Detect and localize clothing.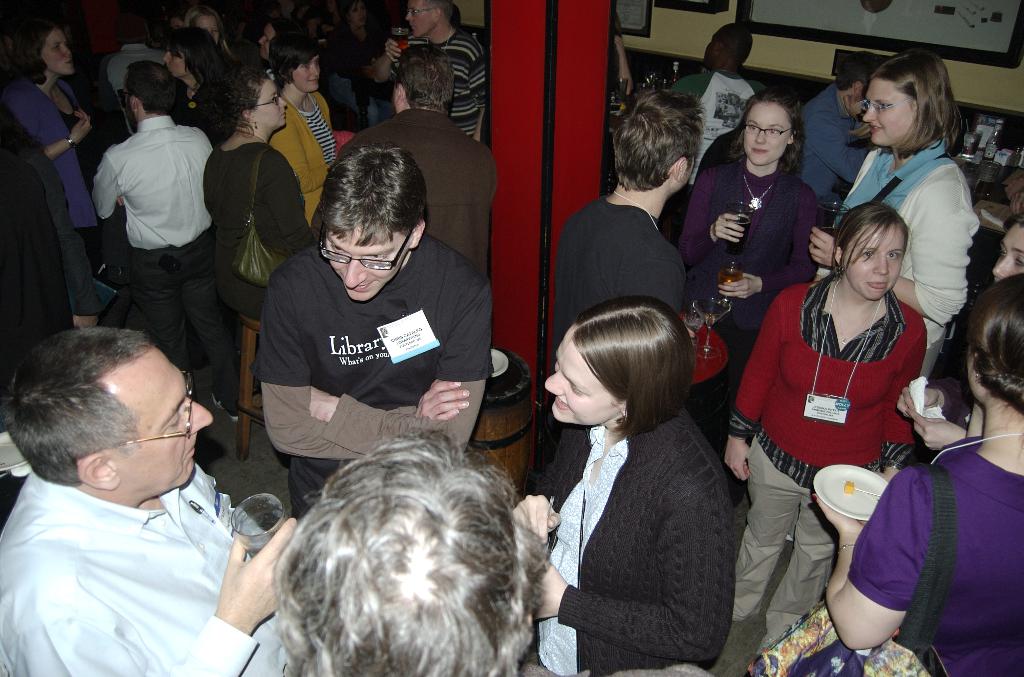
Localized at [x1=0, y1=123, x2=95, y2=352].
